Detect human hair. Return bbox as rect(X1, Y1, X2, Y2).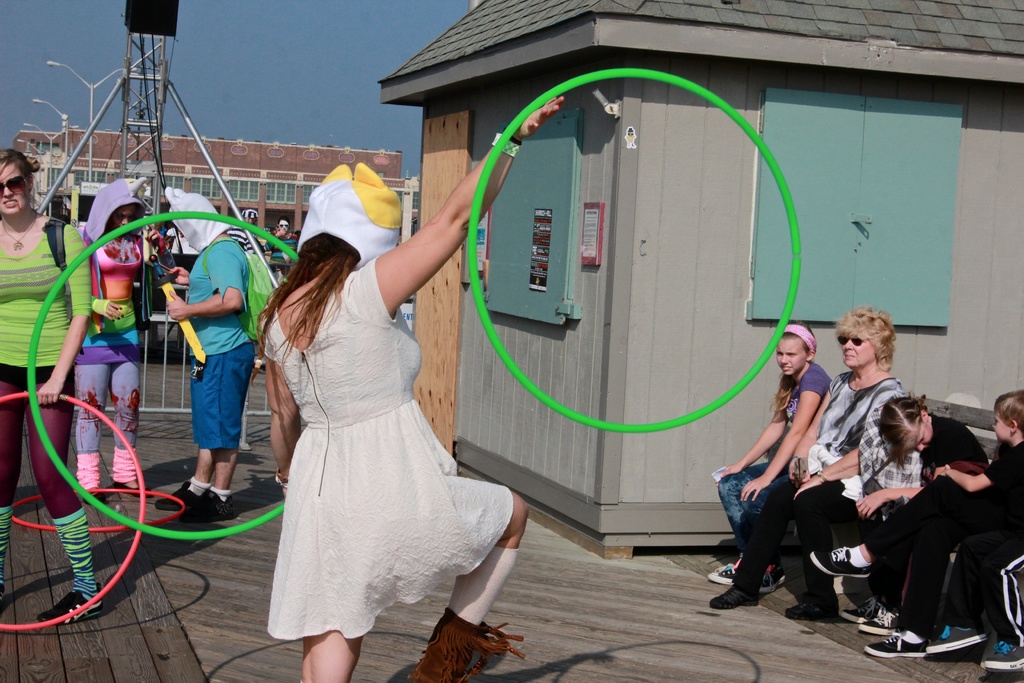
rect(263, 227, 365, 369).
